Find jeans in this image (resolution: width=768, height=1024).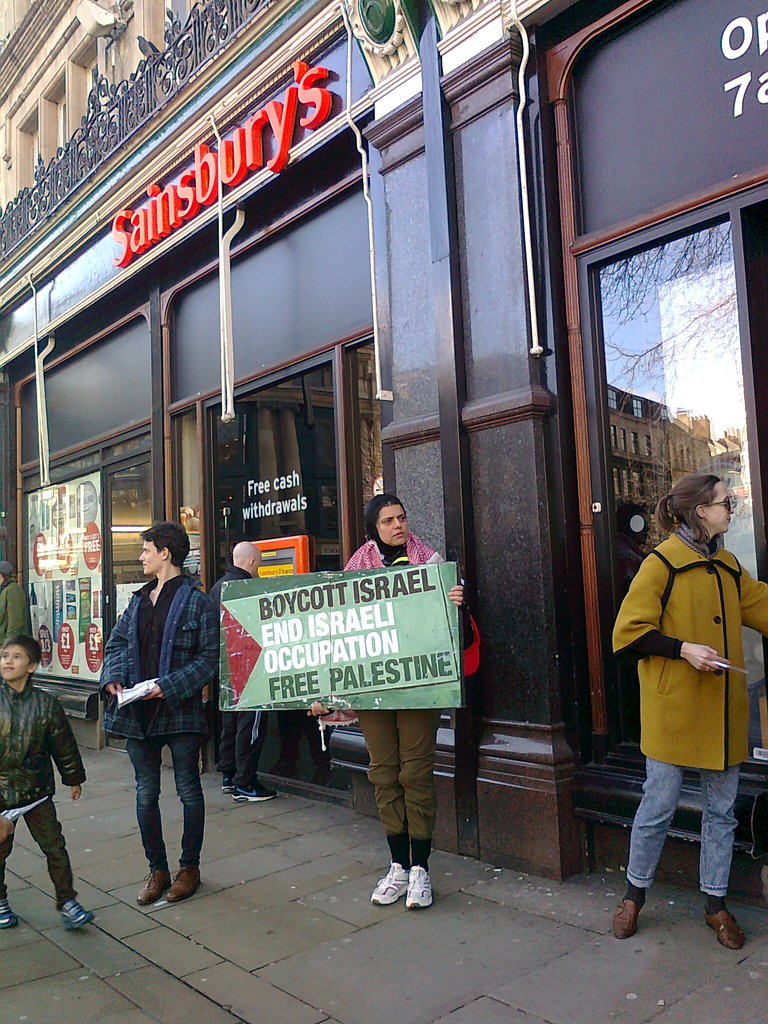
<bbox>620, 756, 740, 892</bbox>.
